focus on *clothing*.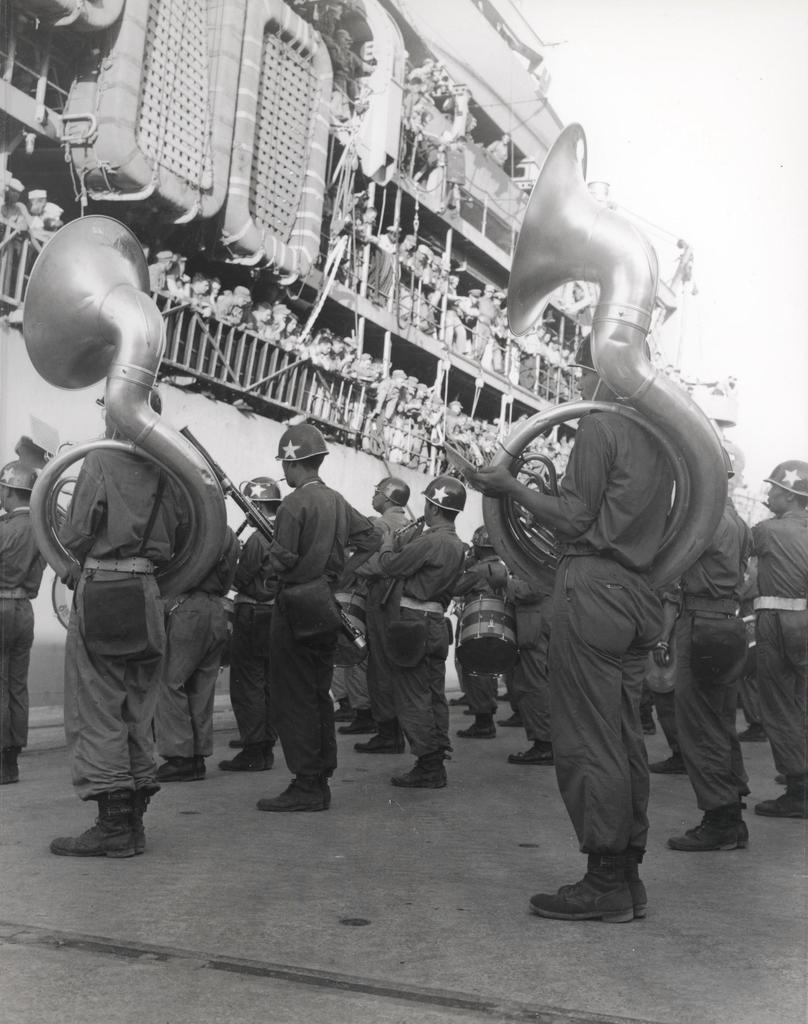
Focused at 265:582:326:776.
